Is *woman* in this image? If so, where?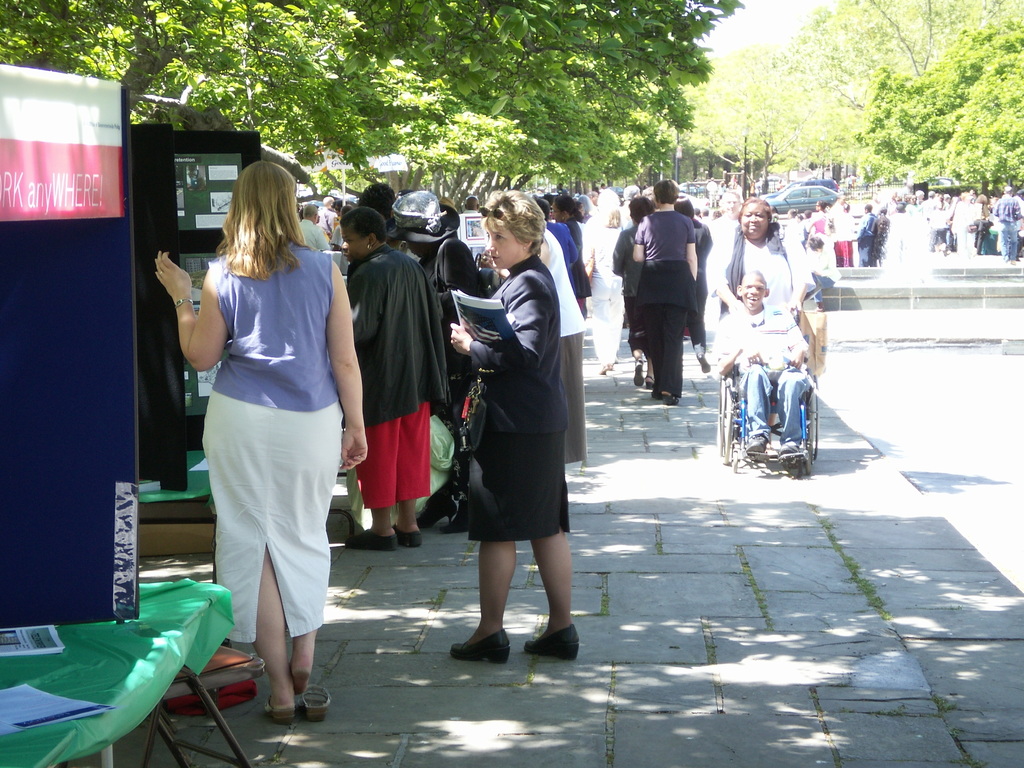
Yes, at l=449, t=189, r=584, b=664.
